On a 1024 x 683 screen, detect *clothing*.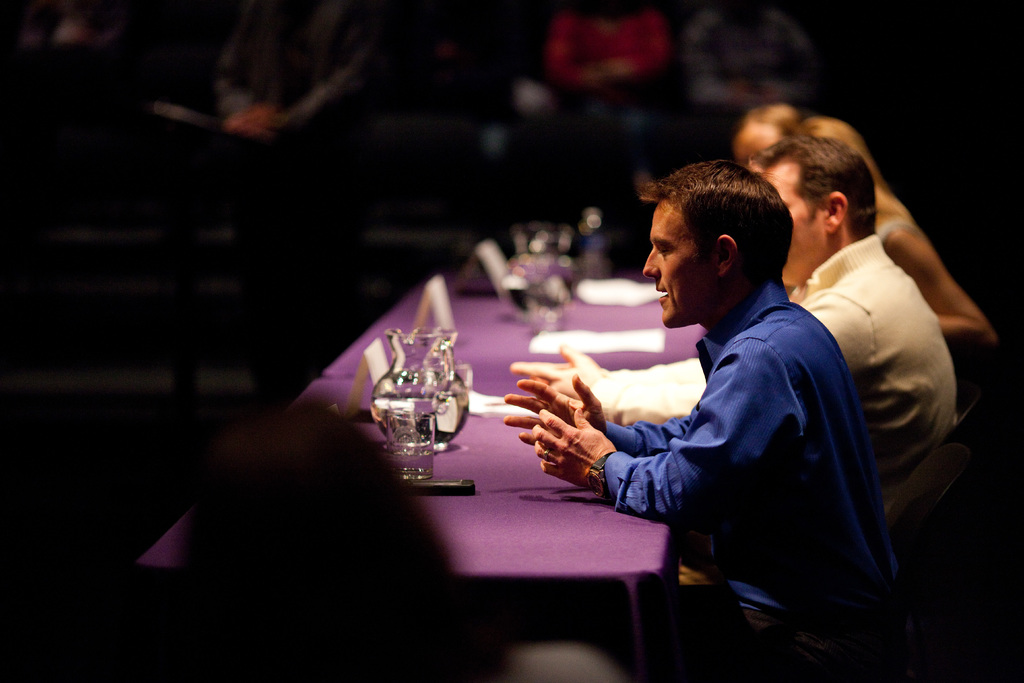
locate(209, 0, 385, 215).
